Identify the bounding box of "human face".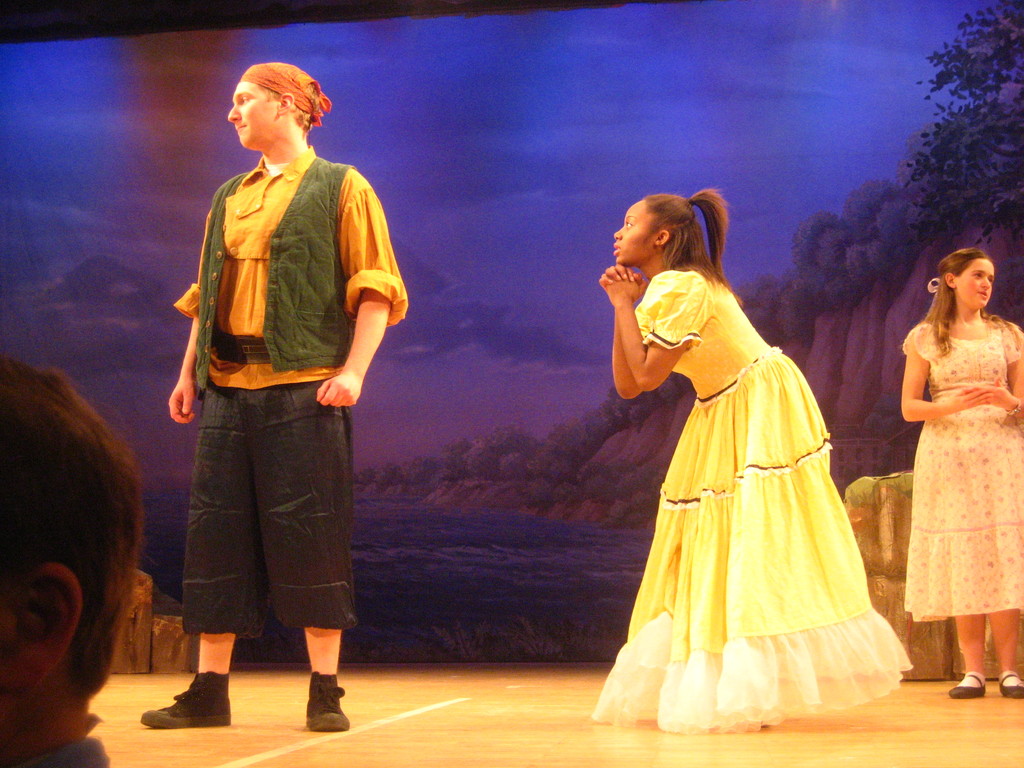
(x1=956, y1=259, x2=994, y2=307).
